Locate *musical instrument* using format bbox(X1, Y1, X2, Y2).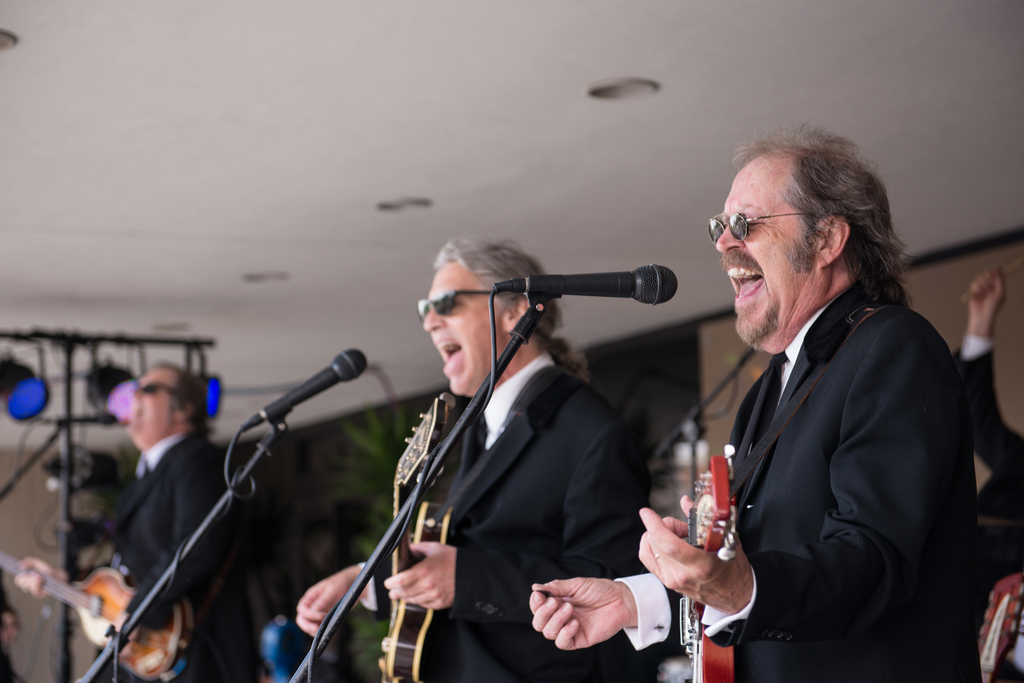
bbox(20, 538, 228, 662).
